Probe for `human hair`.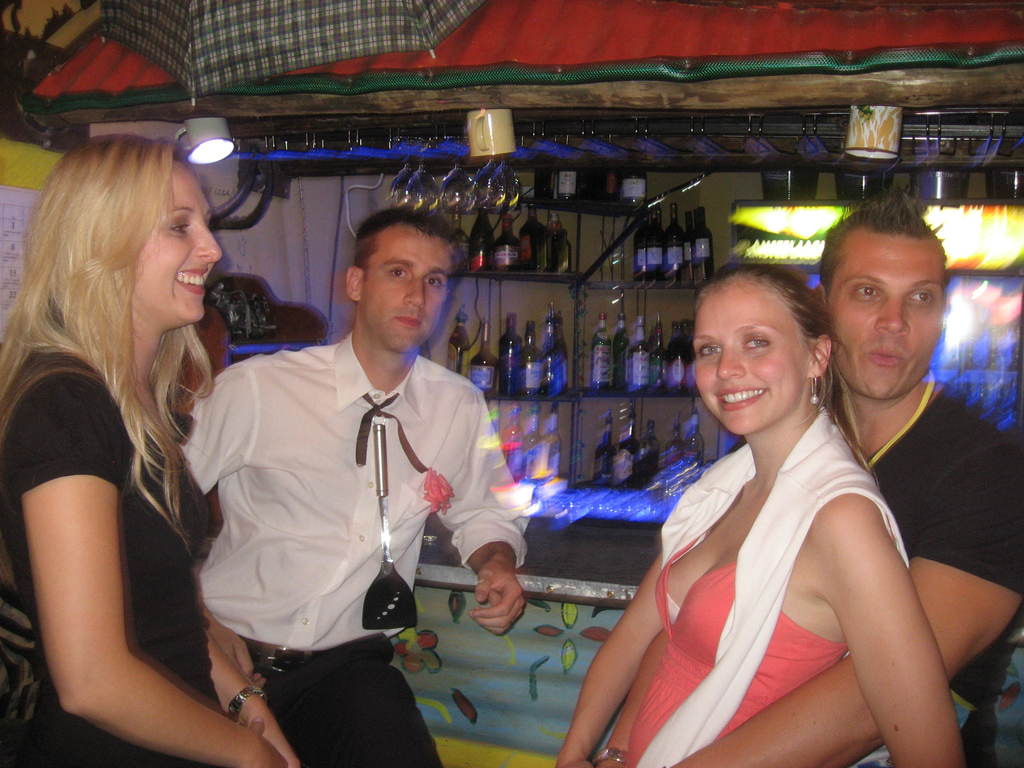
Probe result: 822,203,957,273.
